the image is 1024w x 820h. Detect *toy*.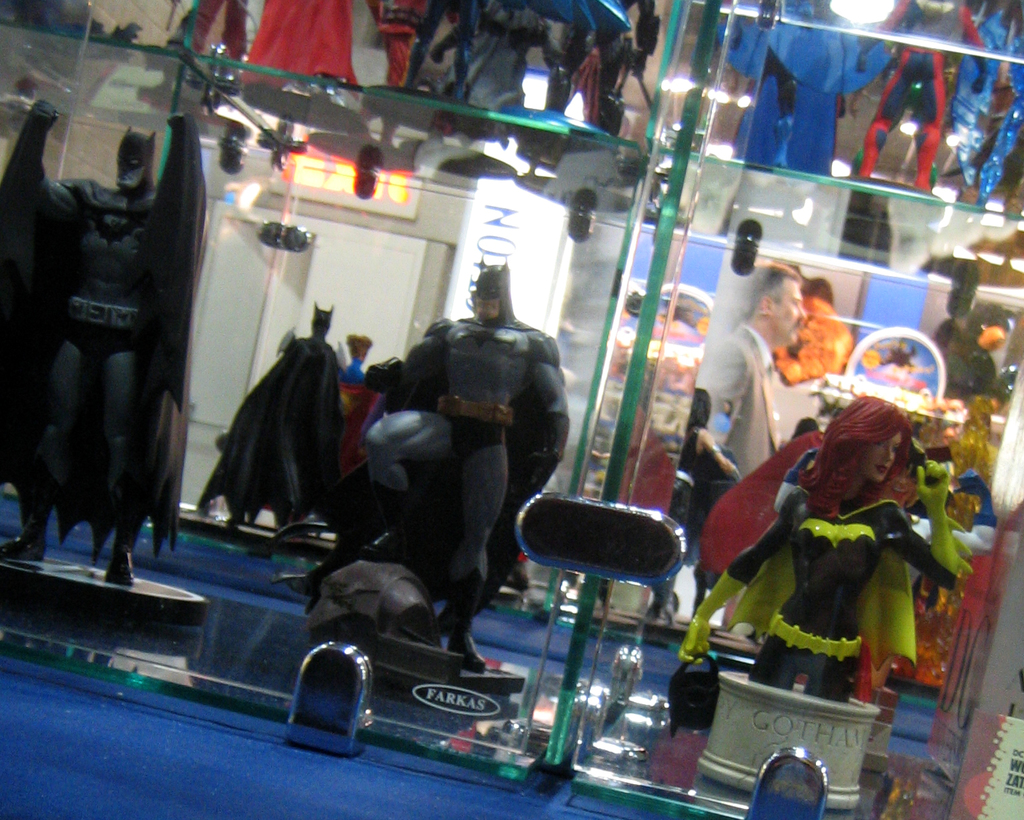
Detection: select_region(847, 0, 995, 183).
